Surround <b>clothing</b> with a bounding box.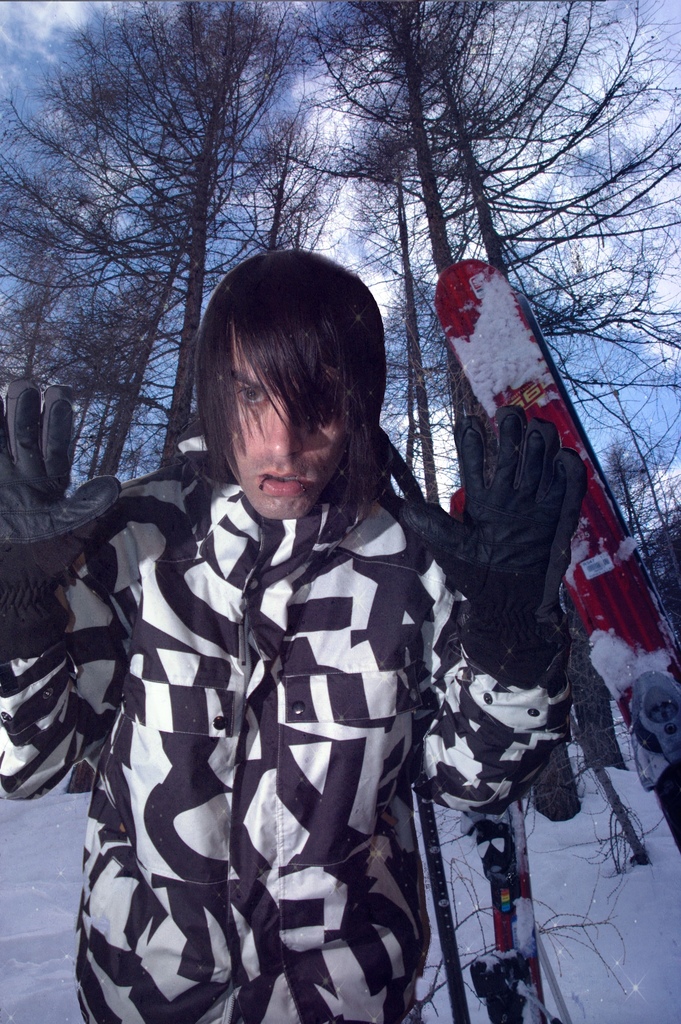
(left=0, top=437, right=553, bottom=1023).
